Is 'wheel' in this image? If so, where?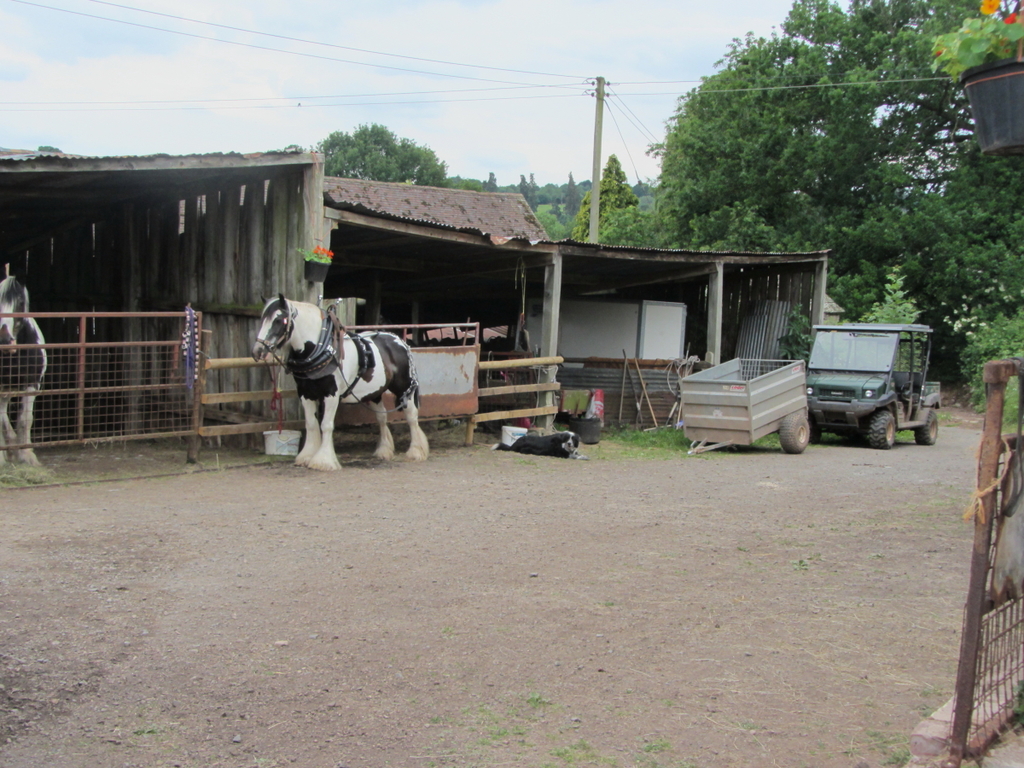
Yes, at [869,410,897,445].
